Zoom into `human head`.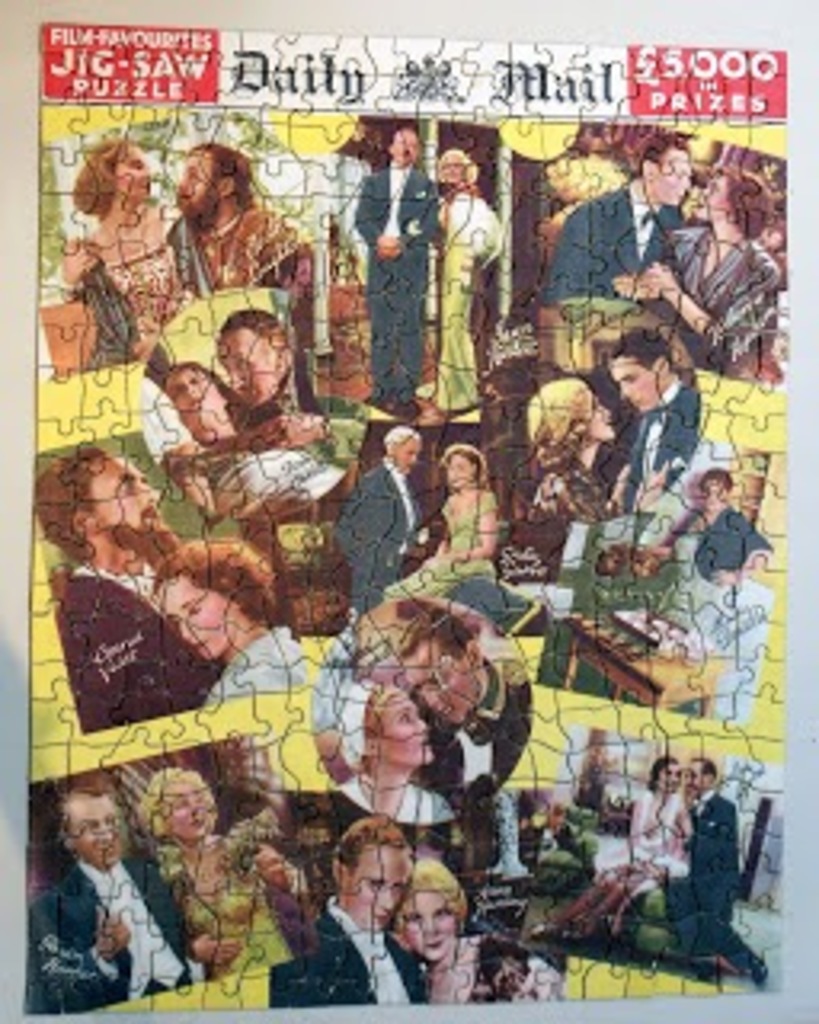
Zoom target: x1=681 y1=752 x2=717 y2=790.
